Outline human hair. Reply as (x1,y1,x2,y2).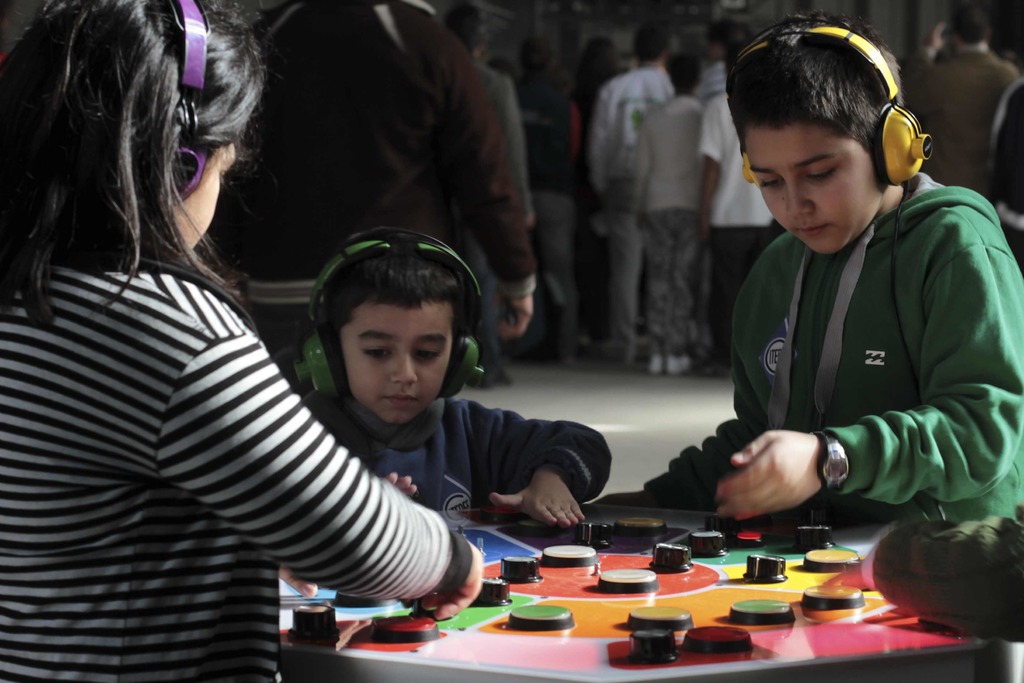
(7,24,259,306).
